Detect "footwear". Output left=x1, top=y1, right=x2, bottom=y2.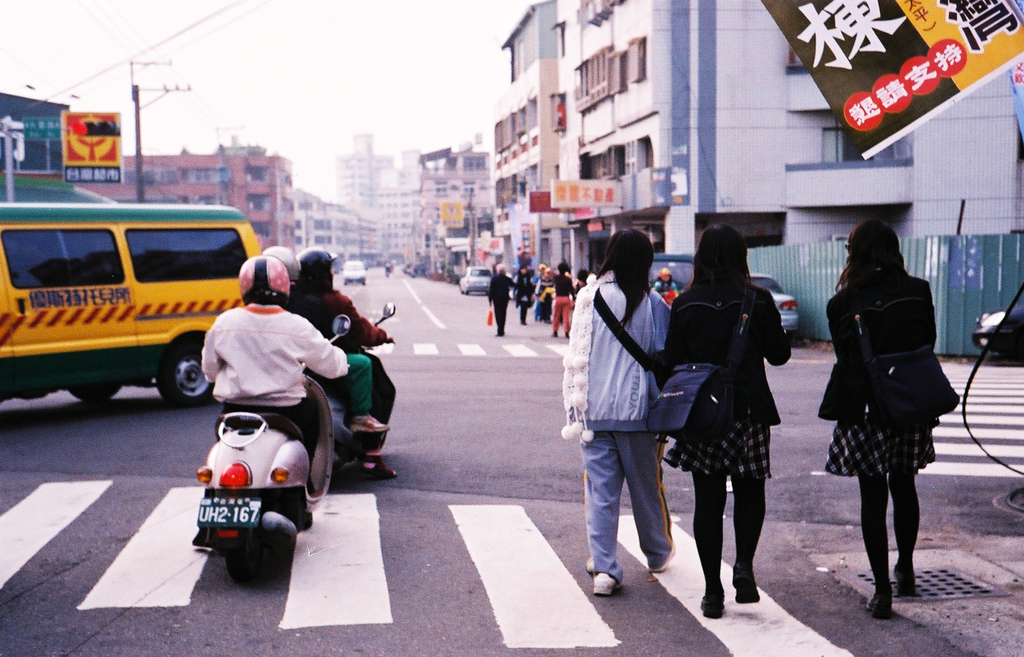
left=892, top=564, right=915, bottom=600.
